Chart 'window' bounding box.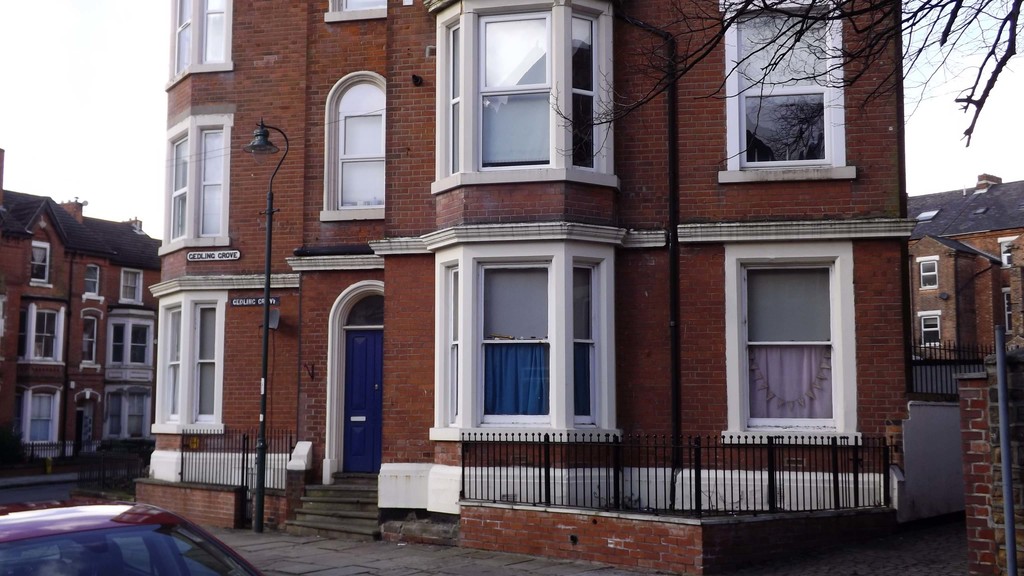
Charted: 27:243:51:288.
